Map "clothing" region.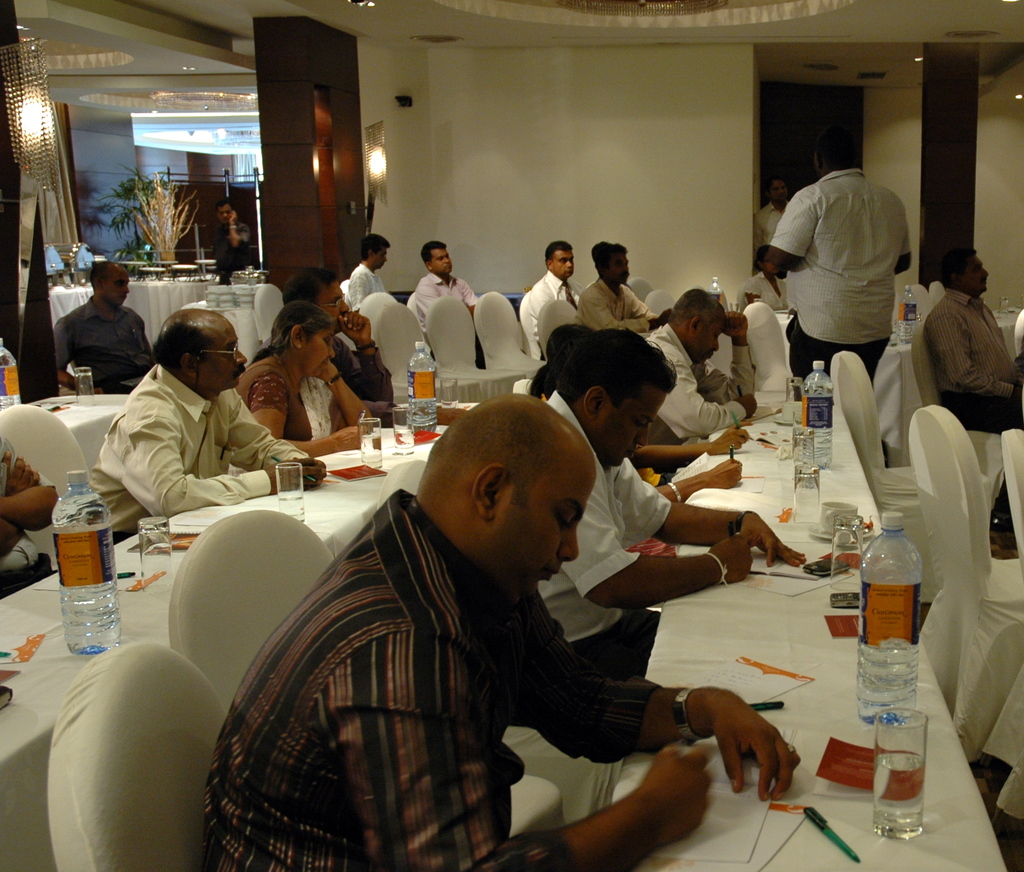
Mapped to <region>206, 490, 664, 871</region>.
